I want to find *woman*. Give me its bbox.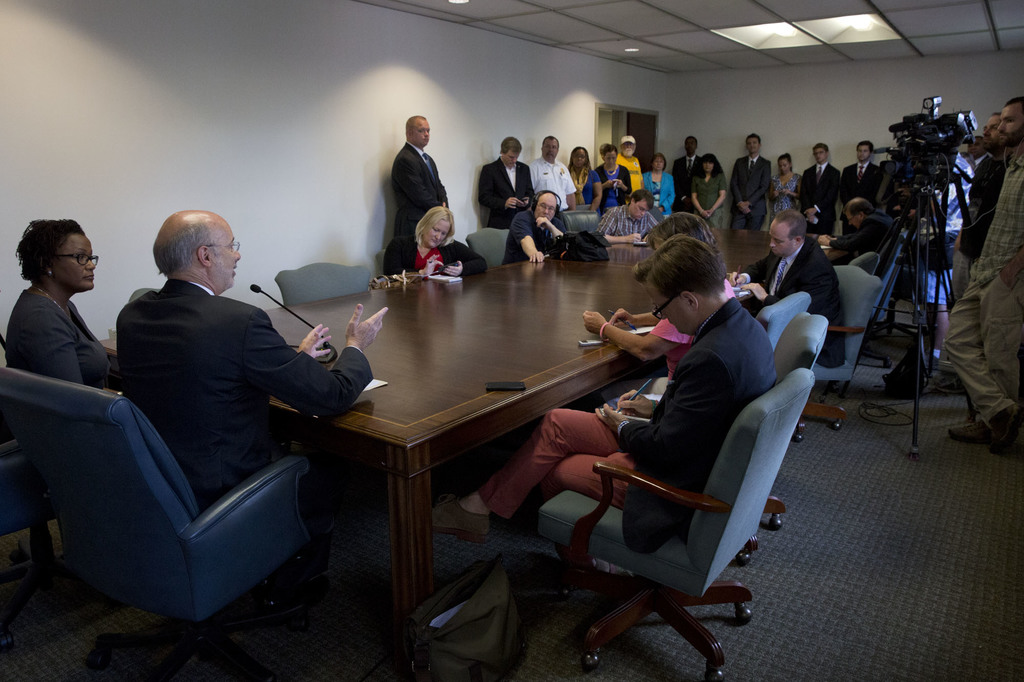
<box>566,144,604,215</box>.
